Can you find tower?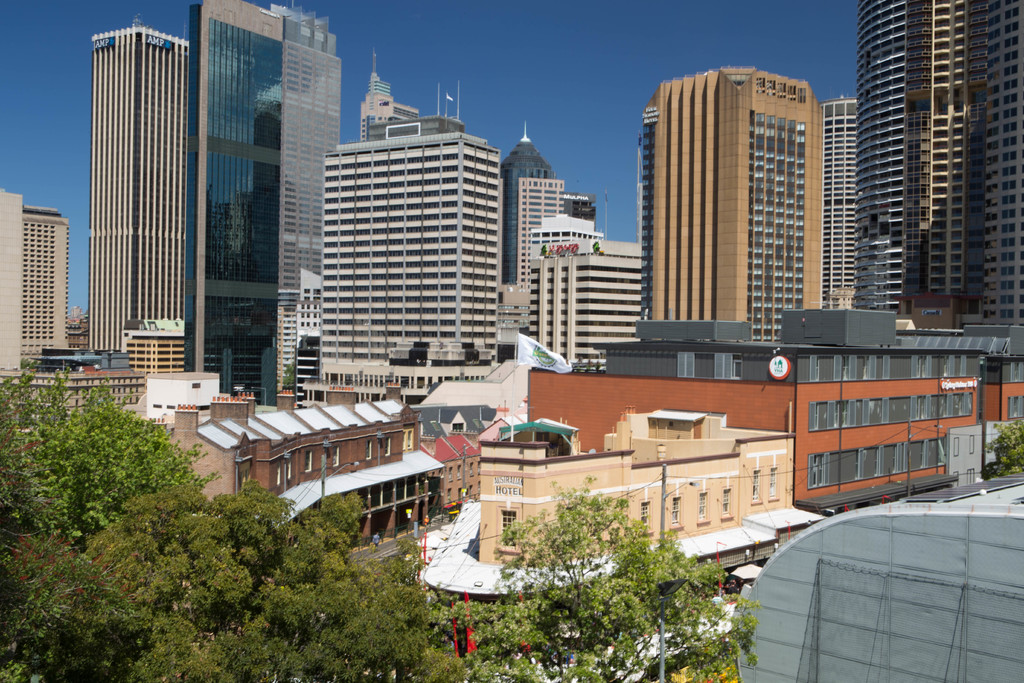
Yes, bounding box: (left=0, top=184, right=68, bottom=373).
